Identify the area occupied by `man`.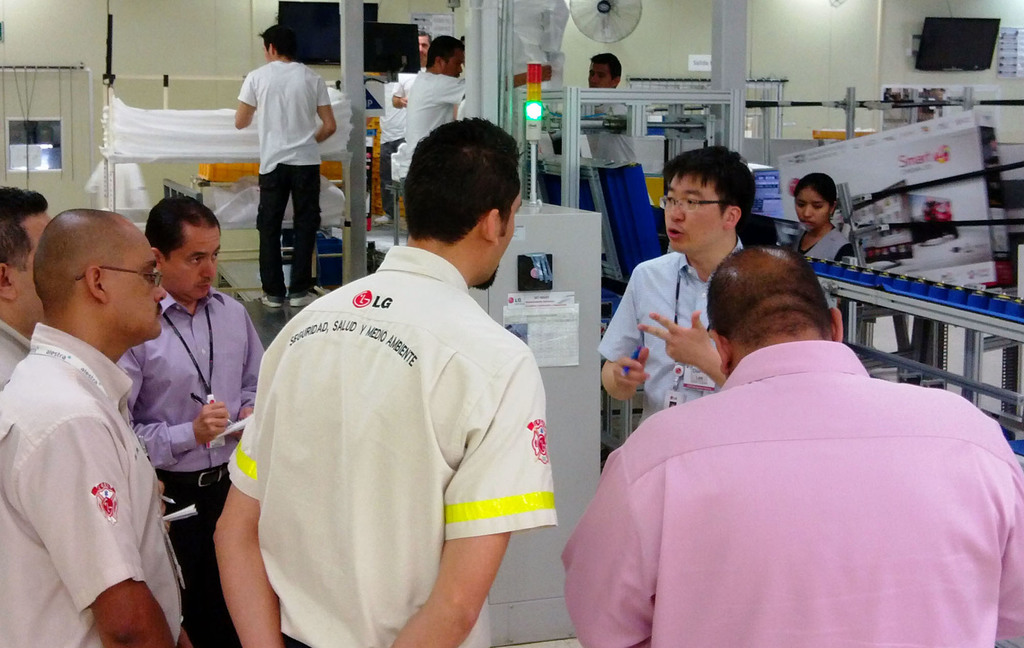
Area: rect(10, 170, 188, 647).
